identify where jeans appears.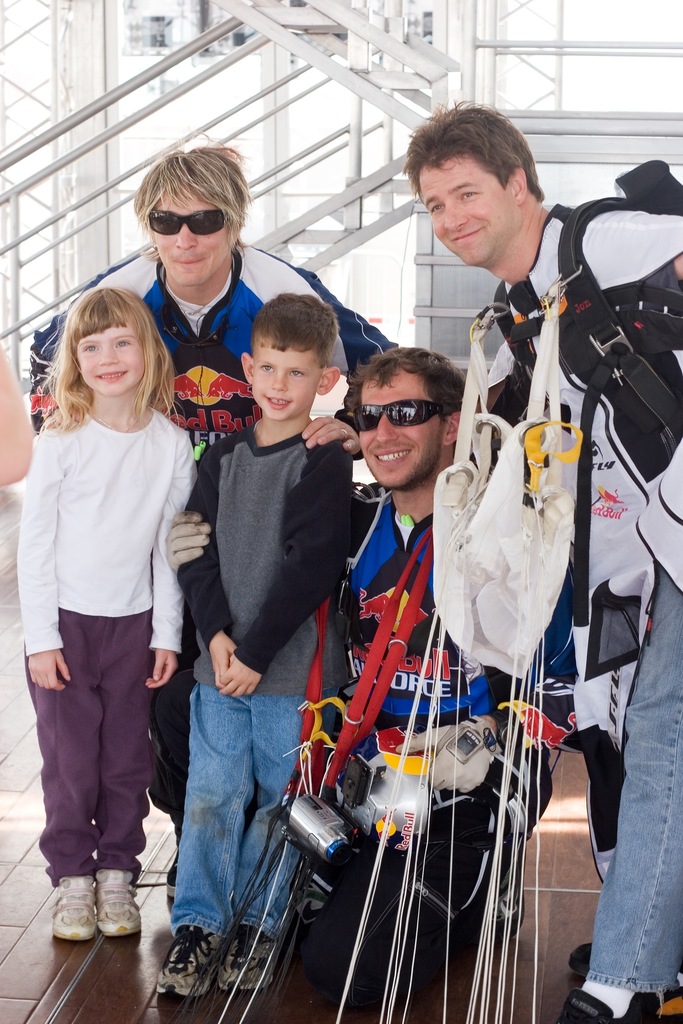
Appears at locate(570, 579, 682, 993).
